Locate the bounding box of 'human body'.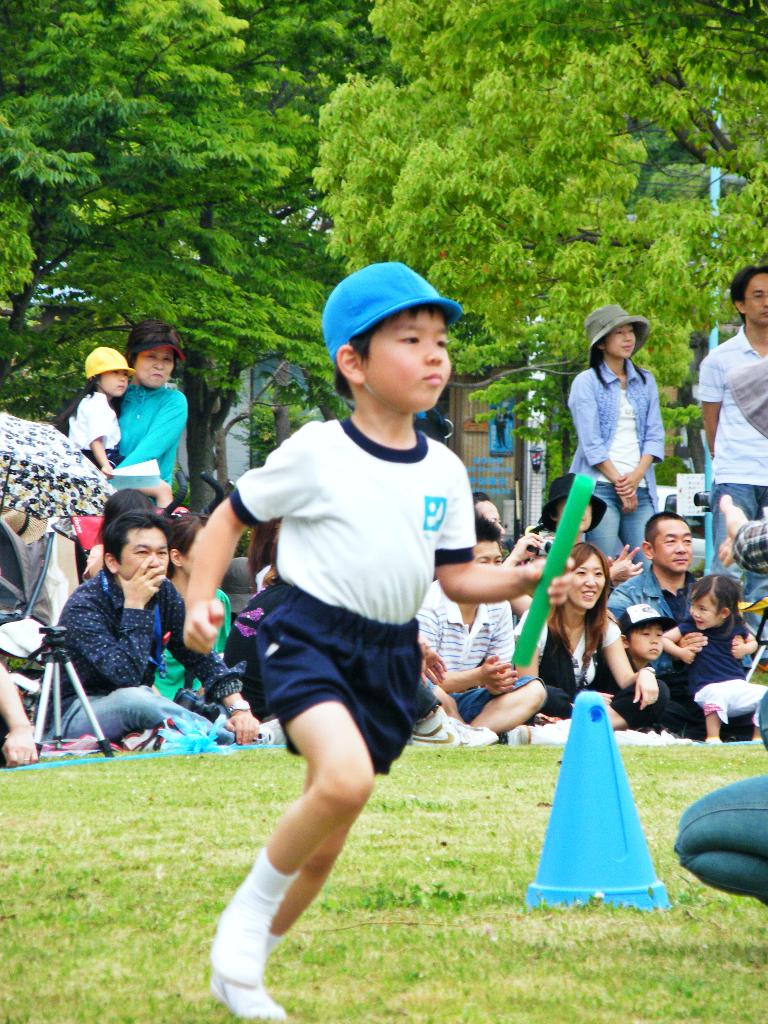
Bounding box: [117, 389, 189, 497].
